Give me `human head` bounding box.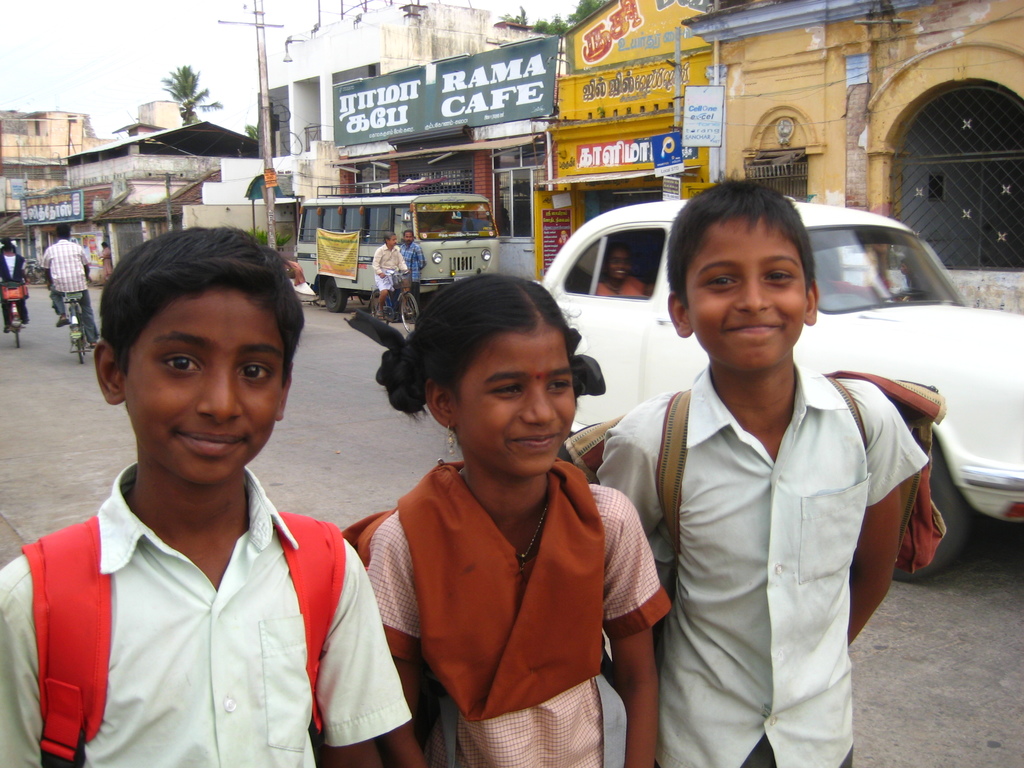
[98,239,288,439].
